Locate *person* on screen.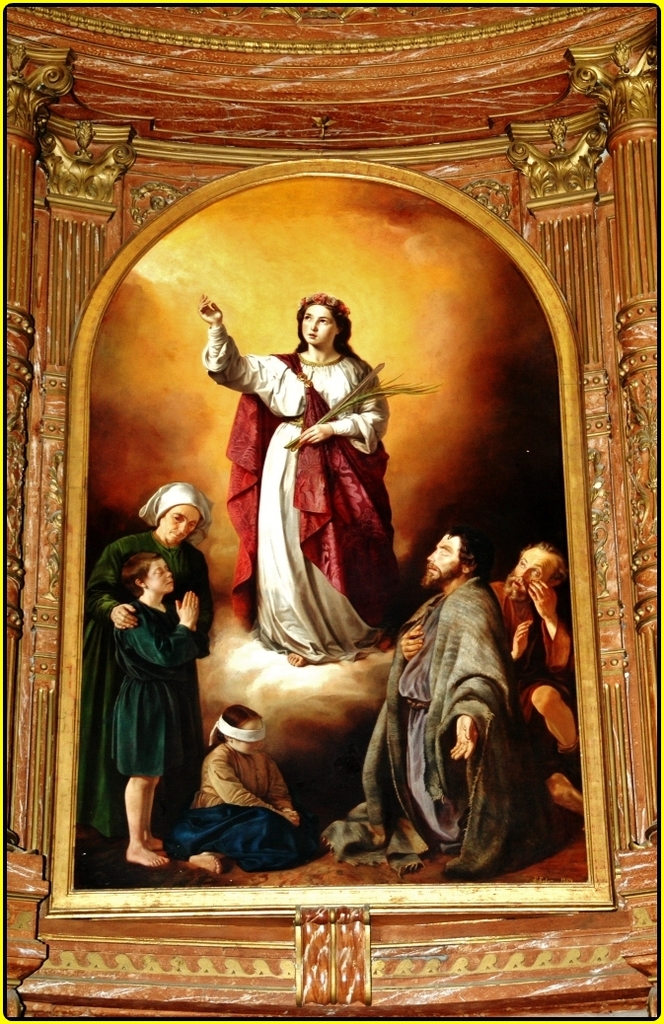
On screen at rect(78, 477, 216, 834).
